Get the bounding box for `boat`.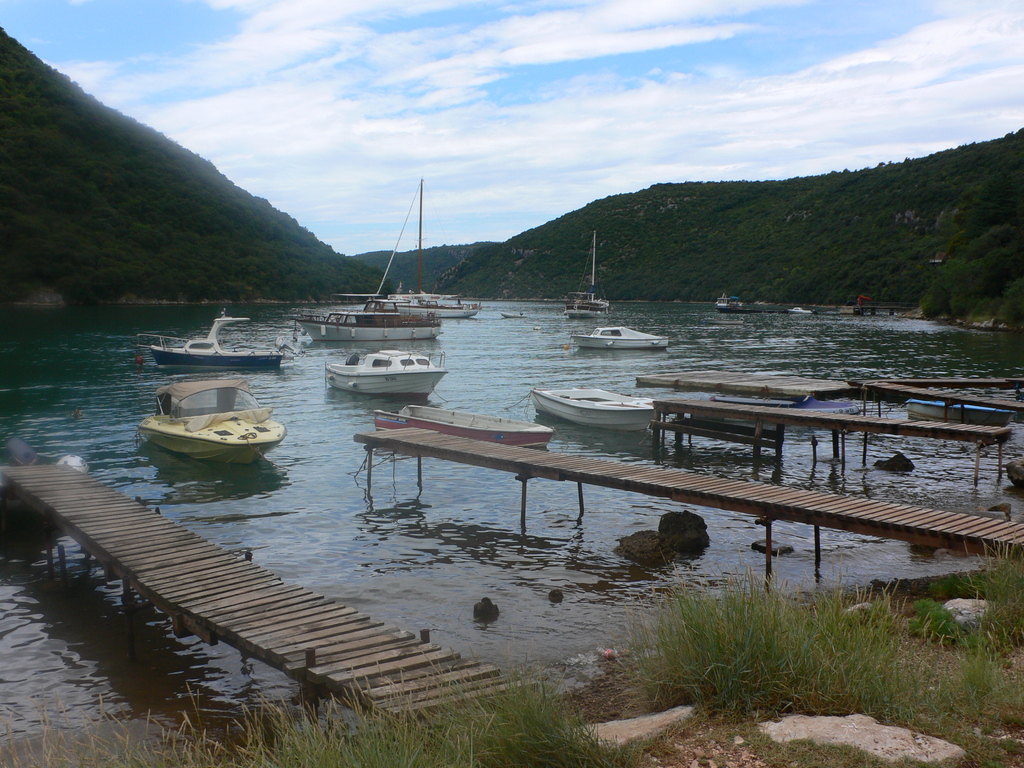
locate(316, 342, 452, 399).
